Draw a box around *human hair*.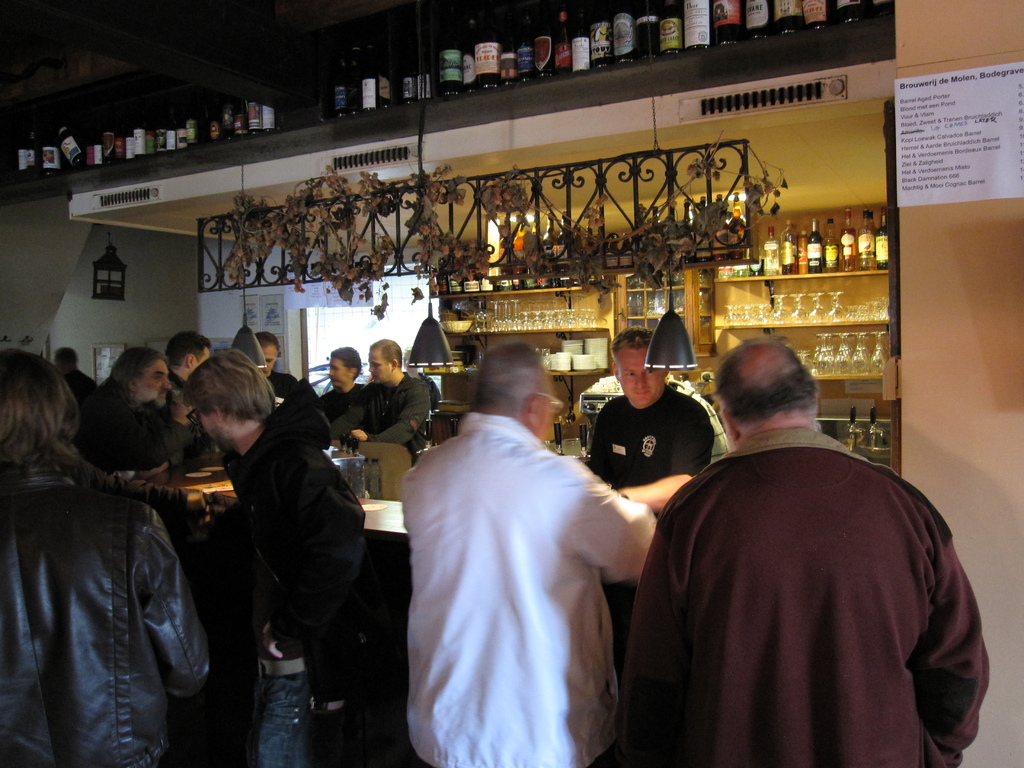
box(719, 337, 821, 433).
